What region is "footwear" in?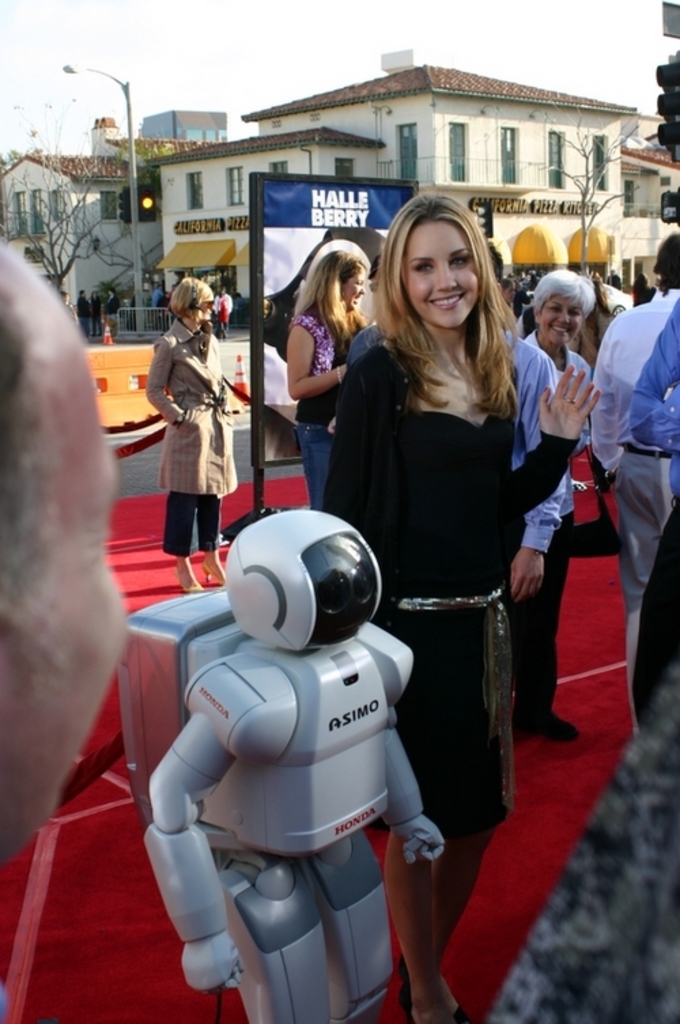
201,560,227,586.
